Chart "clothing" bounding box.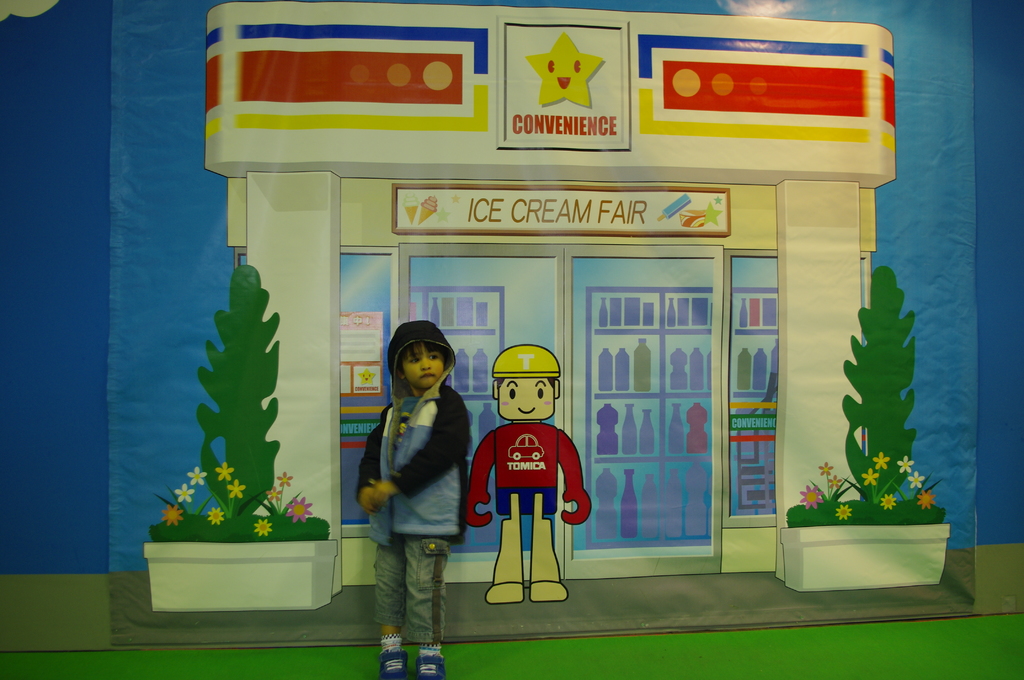
Charted: l=356, t=369, r=467, b=644.
